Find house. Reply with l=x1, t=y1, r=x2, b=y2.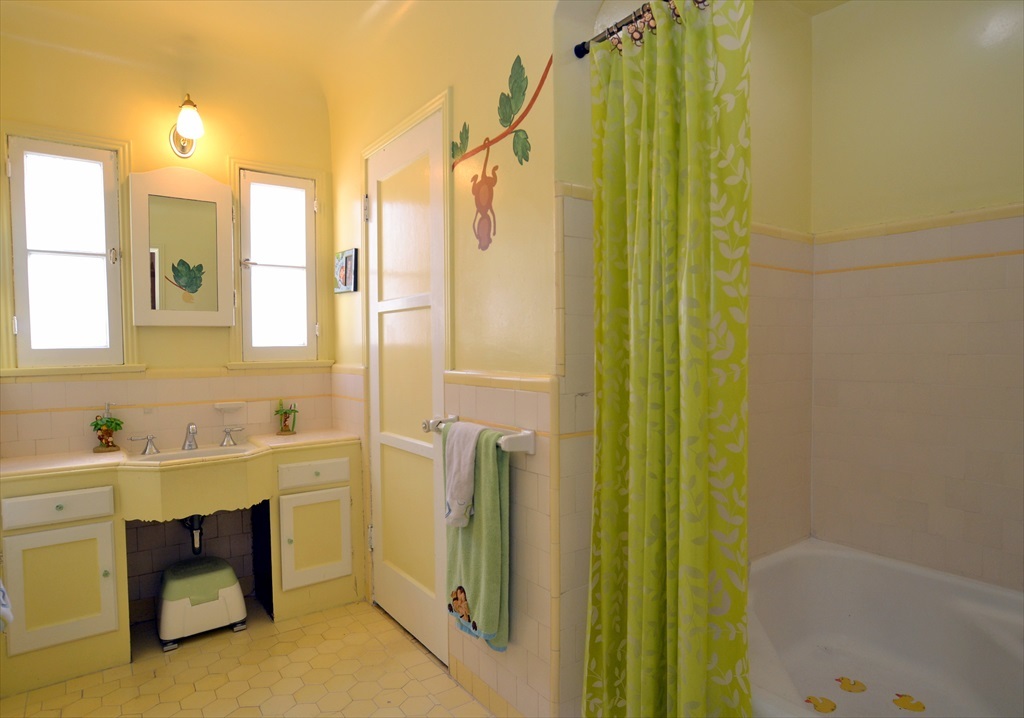
l=0, t=0, r=1023, b=717.
